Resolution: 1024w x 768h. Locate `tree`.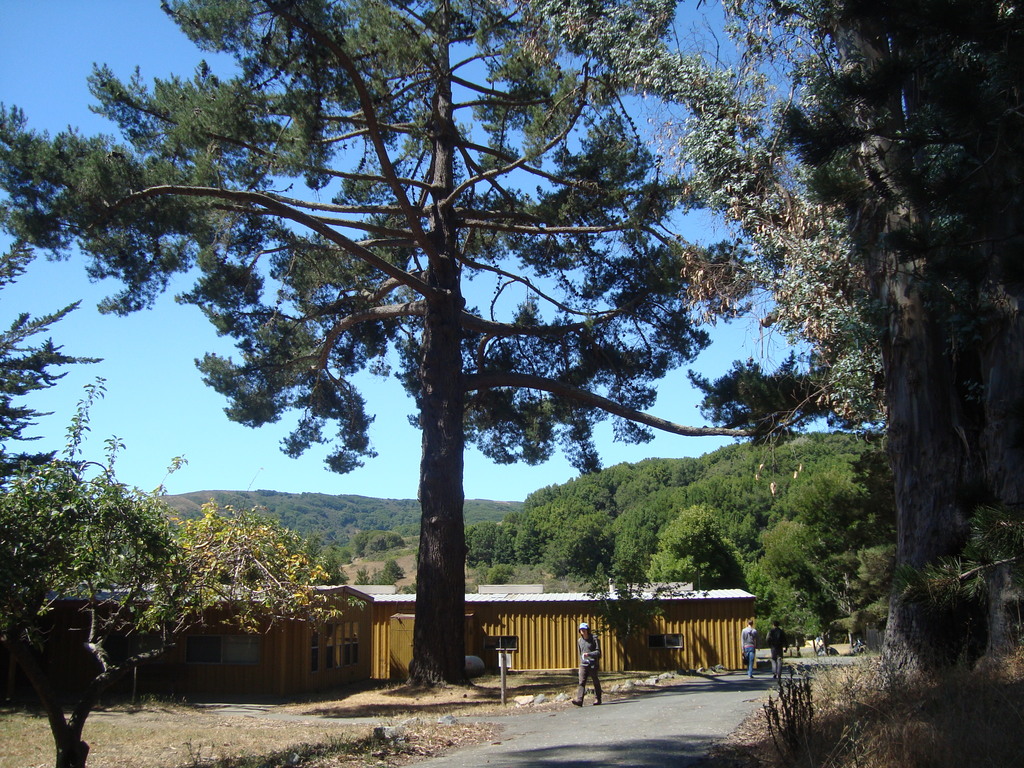
box(788, 467, 885, 631).
